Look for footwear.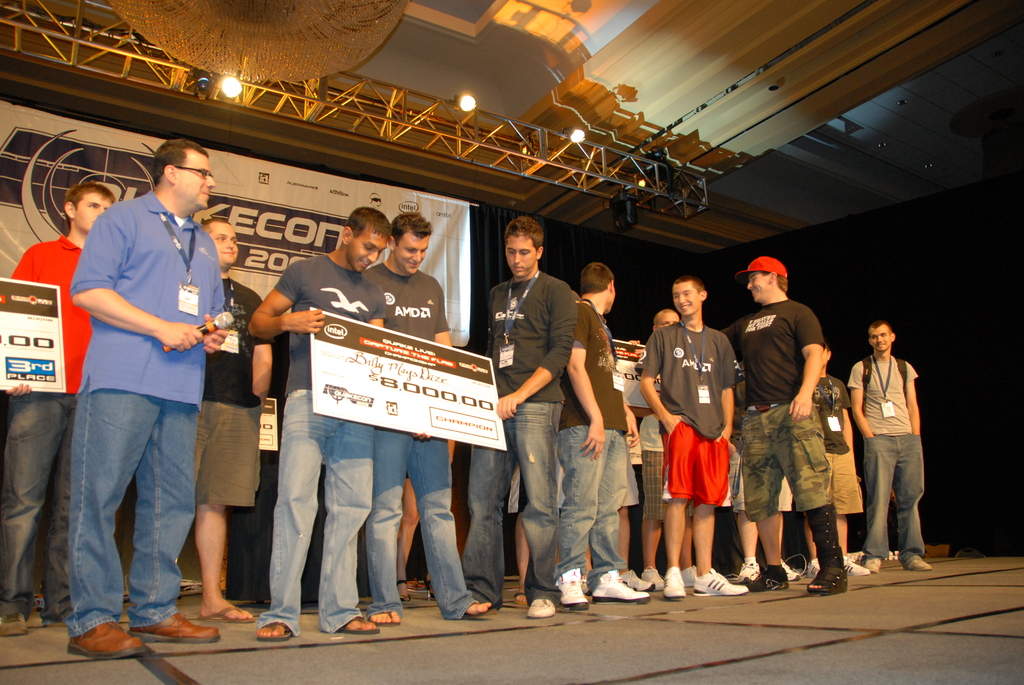
Found: bbox=(786, 560, 803, 579).
